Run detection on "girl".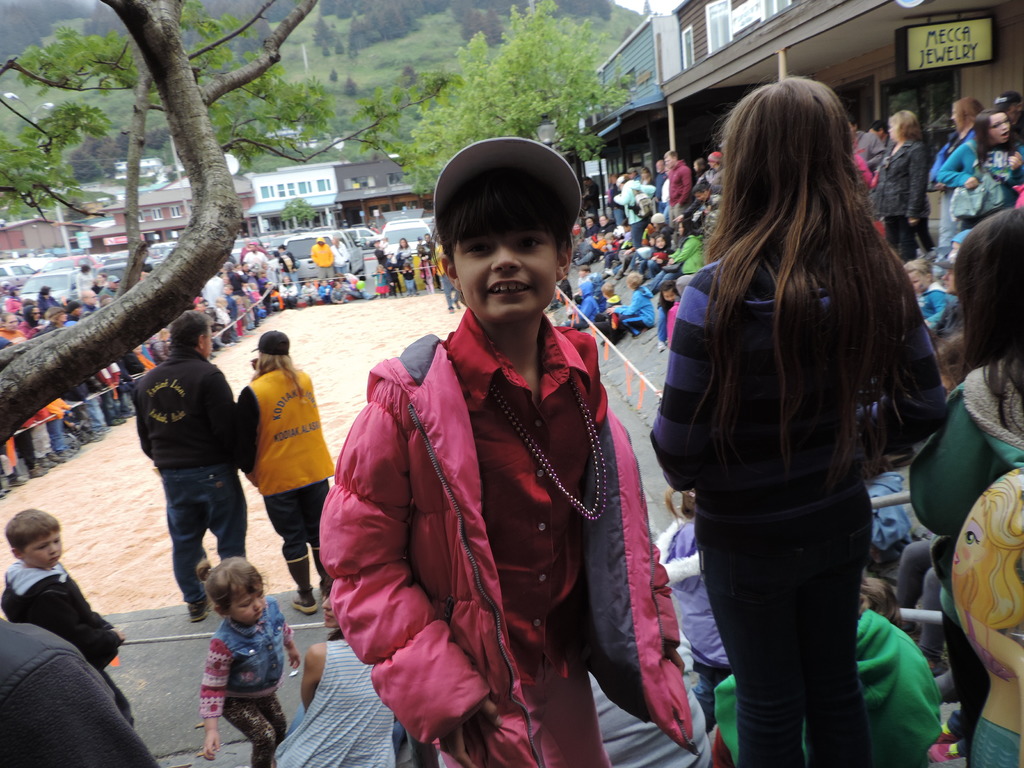
Result: l=657, t=282, r=680, b=352.
